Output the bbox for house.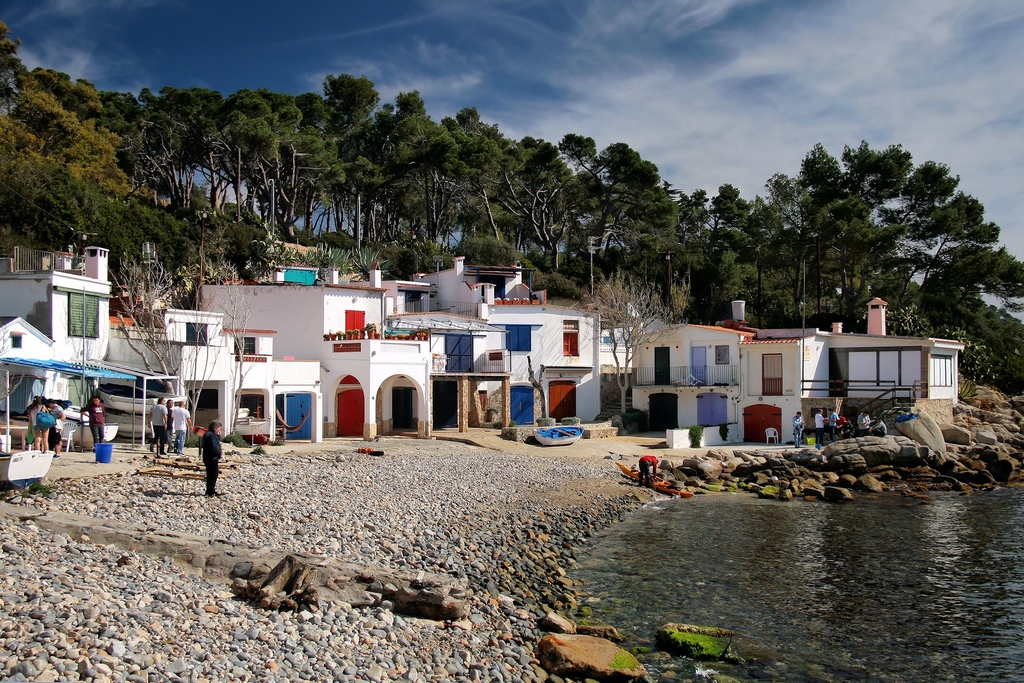
324:259:514:432.
